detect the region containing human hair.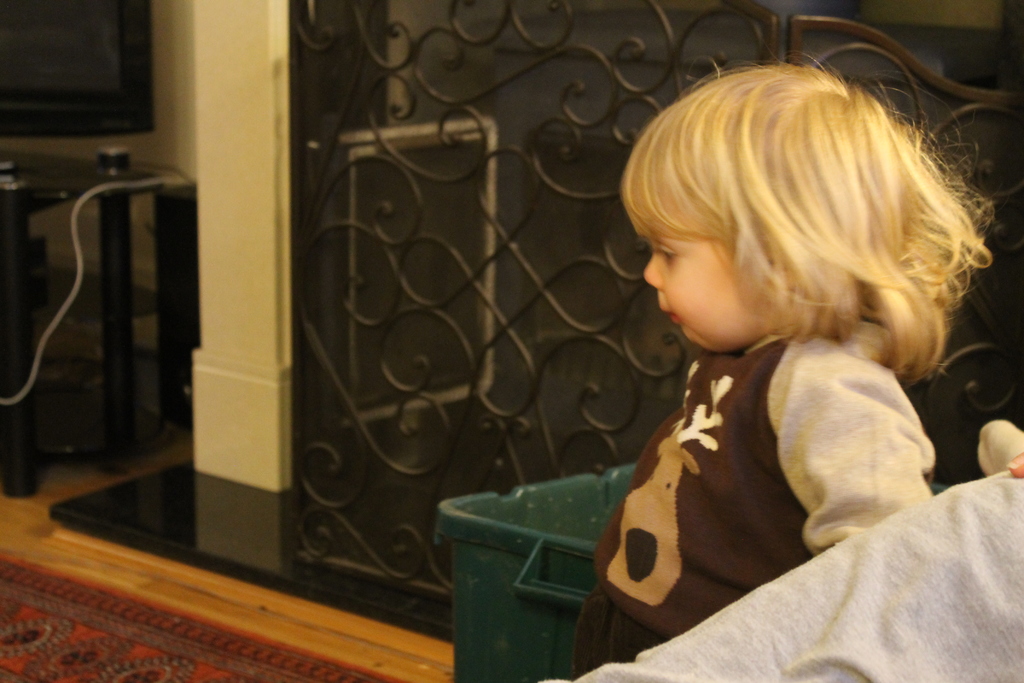
{"x1": 621, "y1": 62, "x2": 978, "y2": 383}.
